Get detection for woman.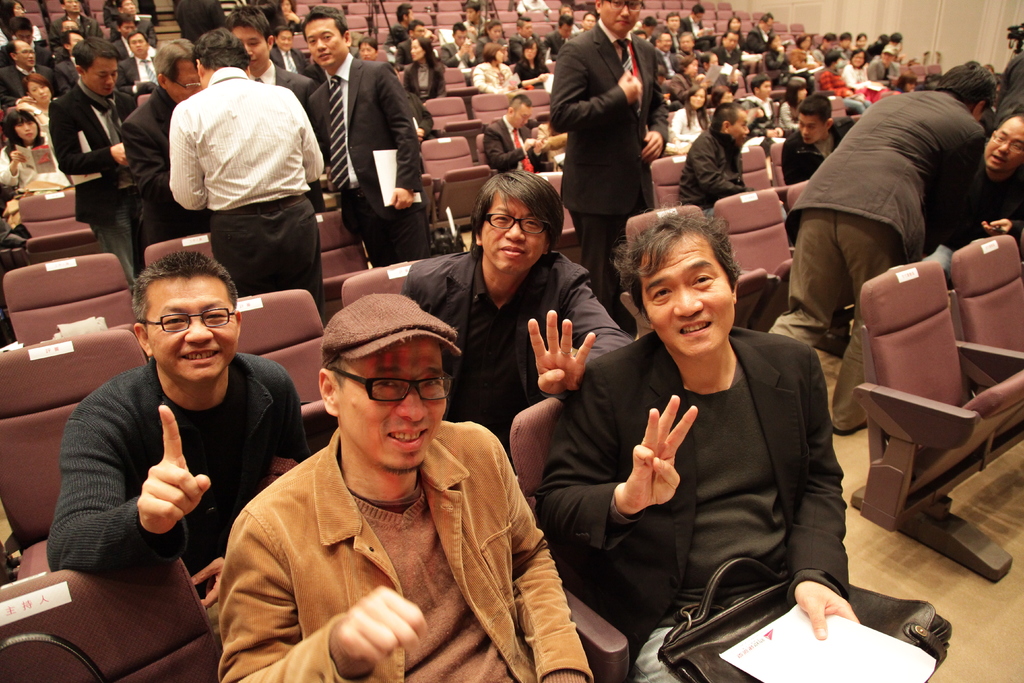
Detection: <bbox>0, 104, 76, 197</bbox>.
